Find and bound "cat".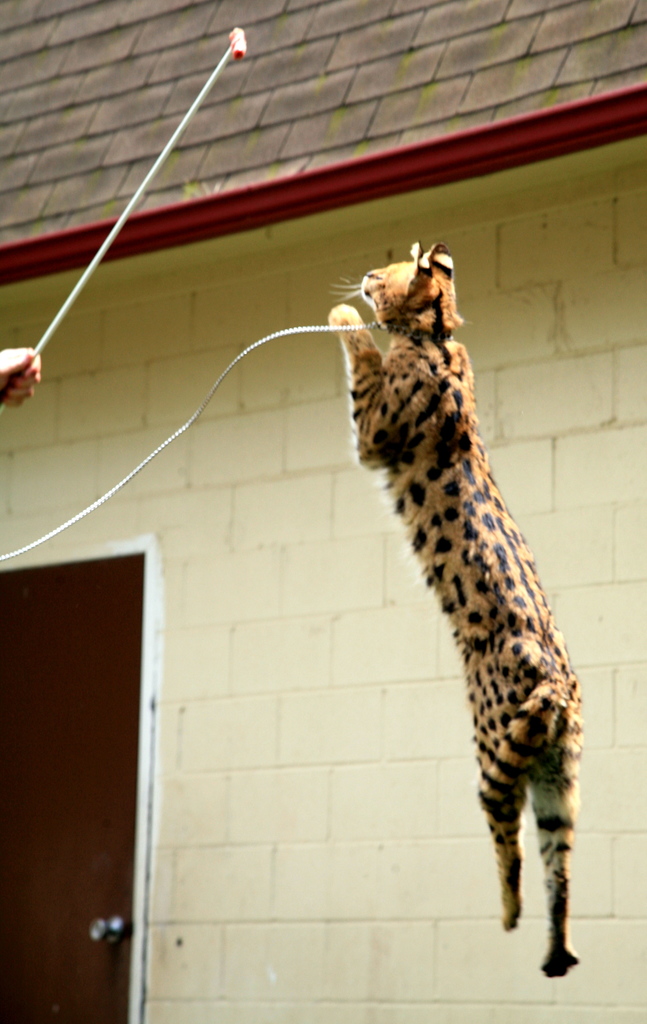
Bound: select_region(321, 239, 584, 973).
